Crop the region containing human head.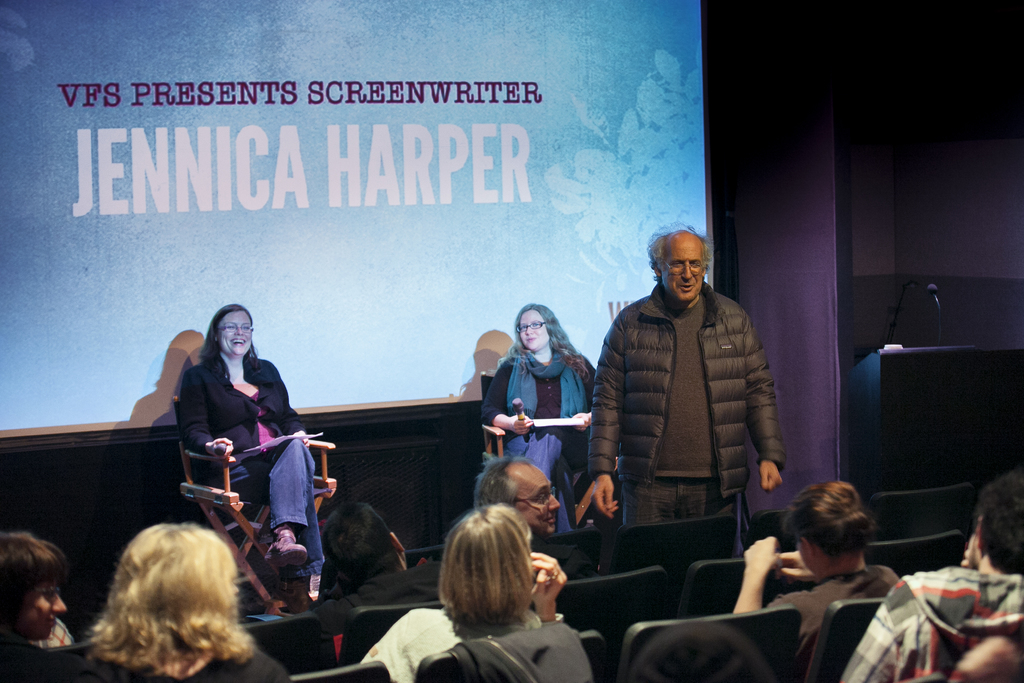
Crop region: <box>650,228,728,299</box>.
